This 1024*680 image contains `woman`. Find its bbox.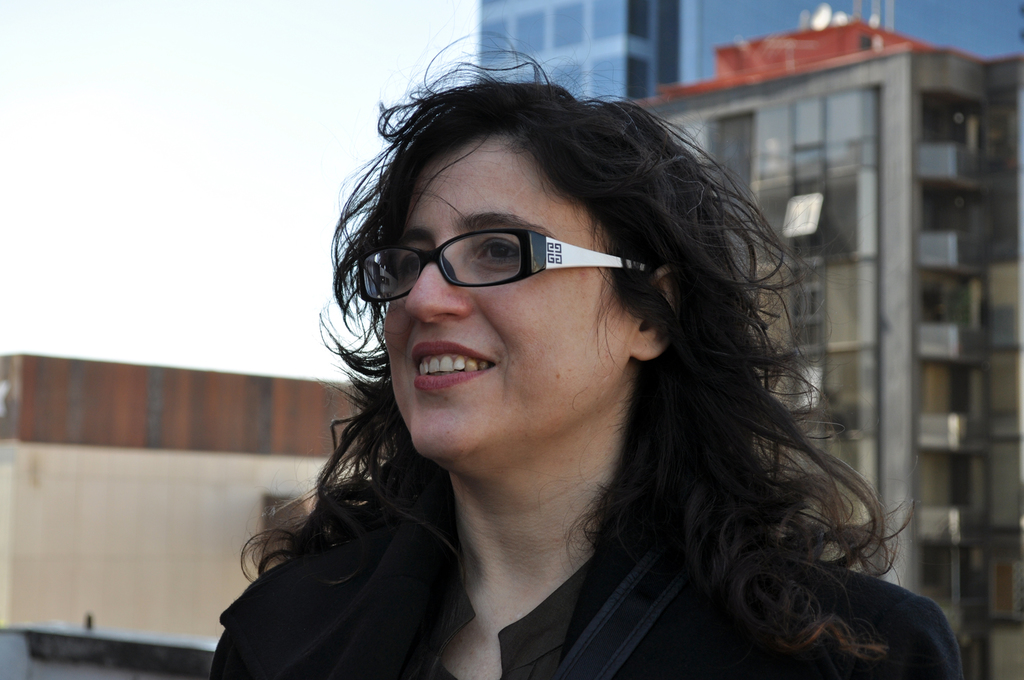
(202,59,945,679).
